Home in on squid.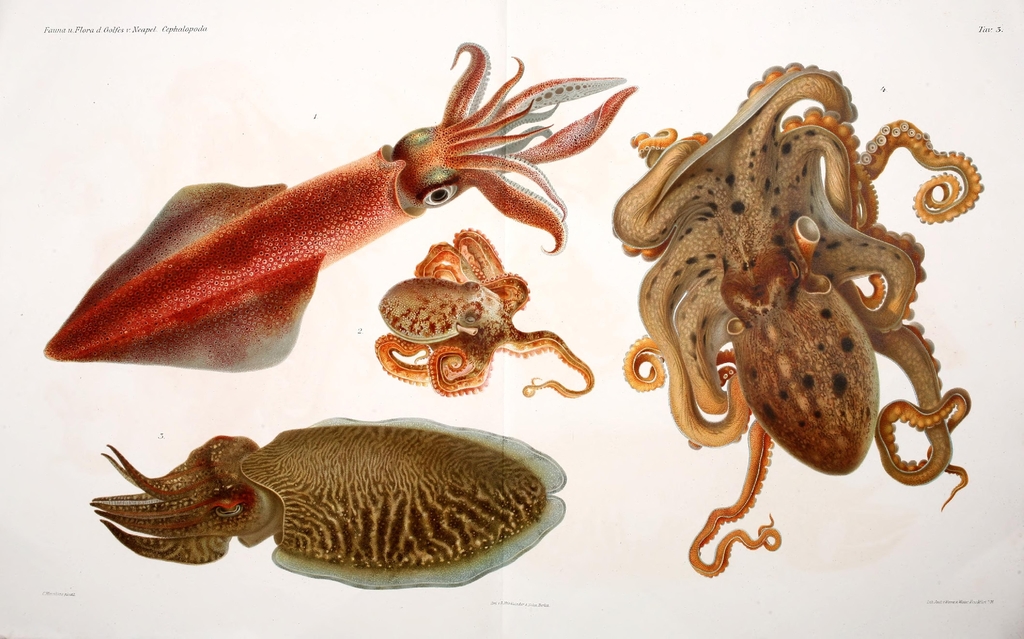
Homed in at 44,44,640,373.
